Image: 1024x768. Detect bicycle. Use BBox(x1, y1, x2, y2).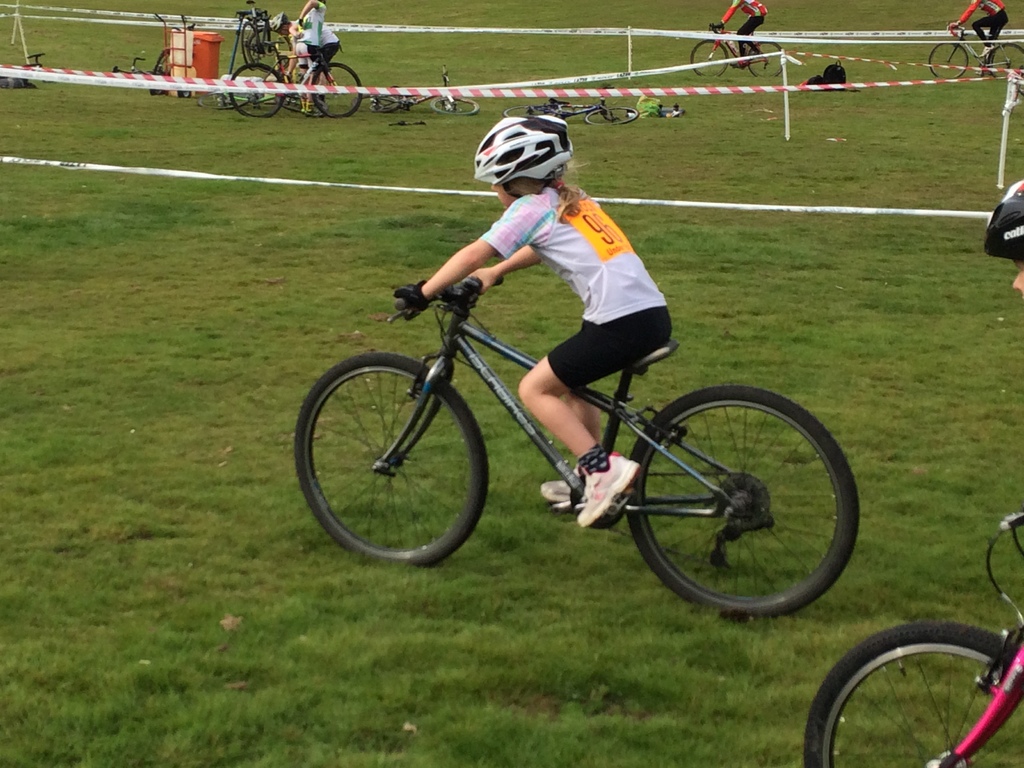
BBox(111, 42, 184, 99).
